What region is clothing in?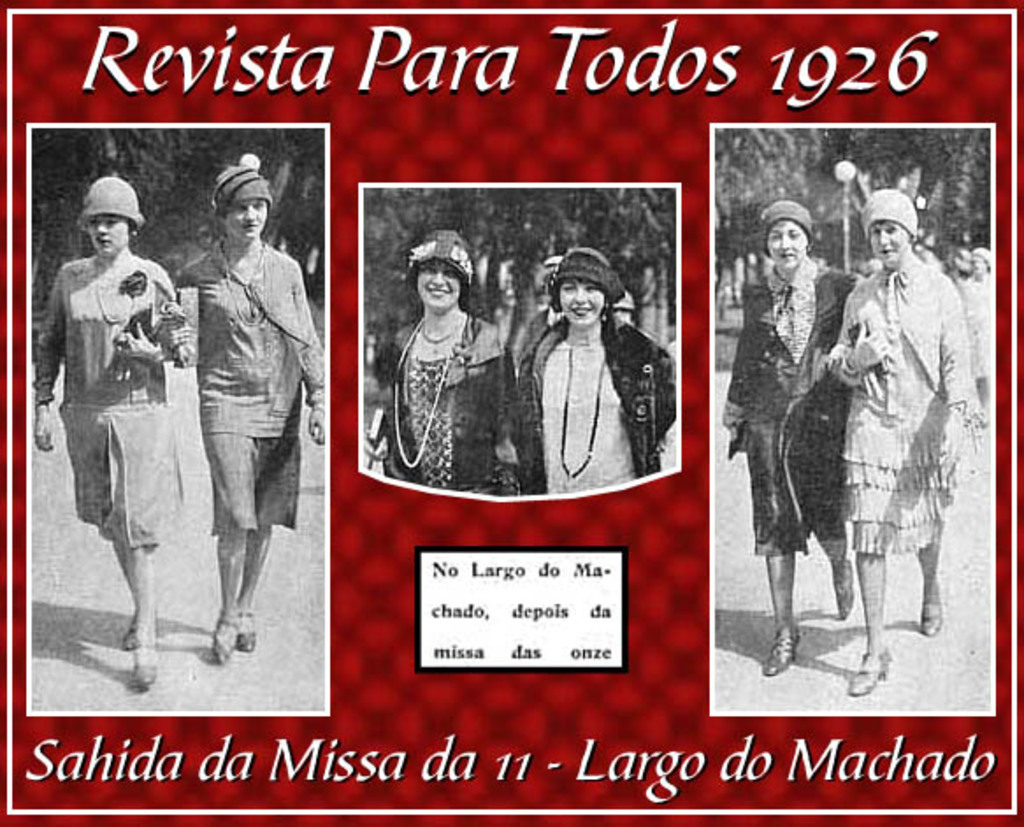
region(833, 262, 977, 555).
